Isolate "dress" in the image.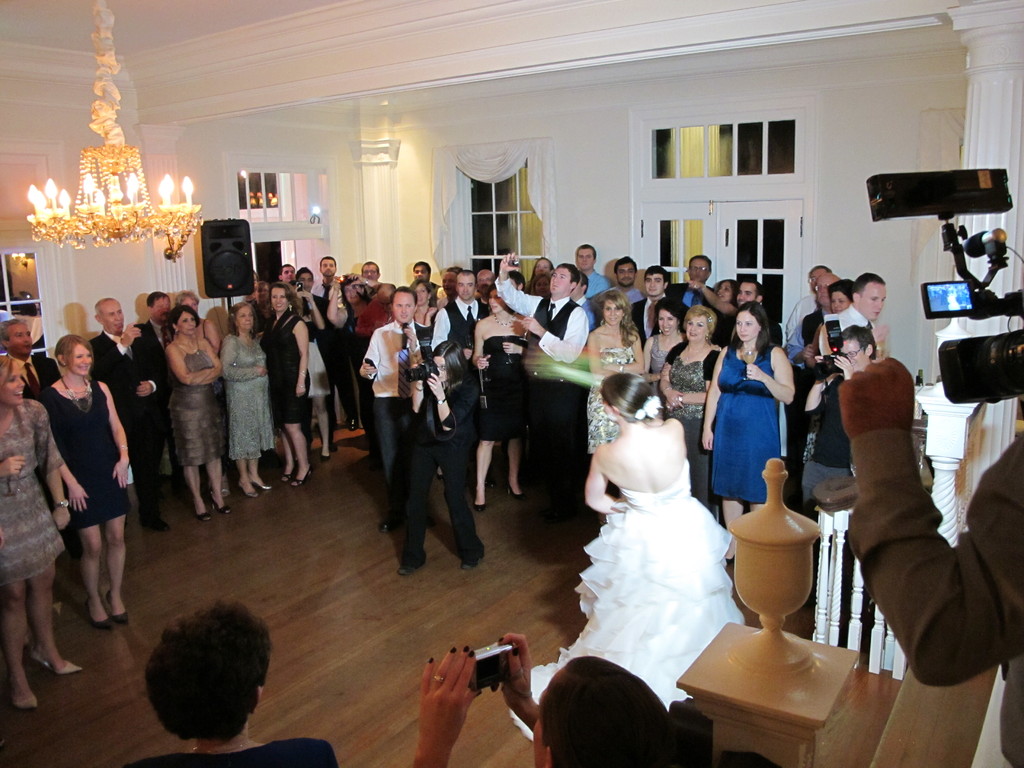
Isolated region: crop(692, 348, 799, 524).
